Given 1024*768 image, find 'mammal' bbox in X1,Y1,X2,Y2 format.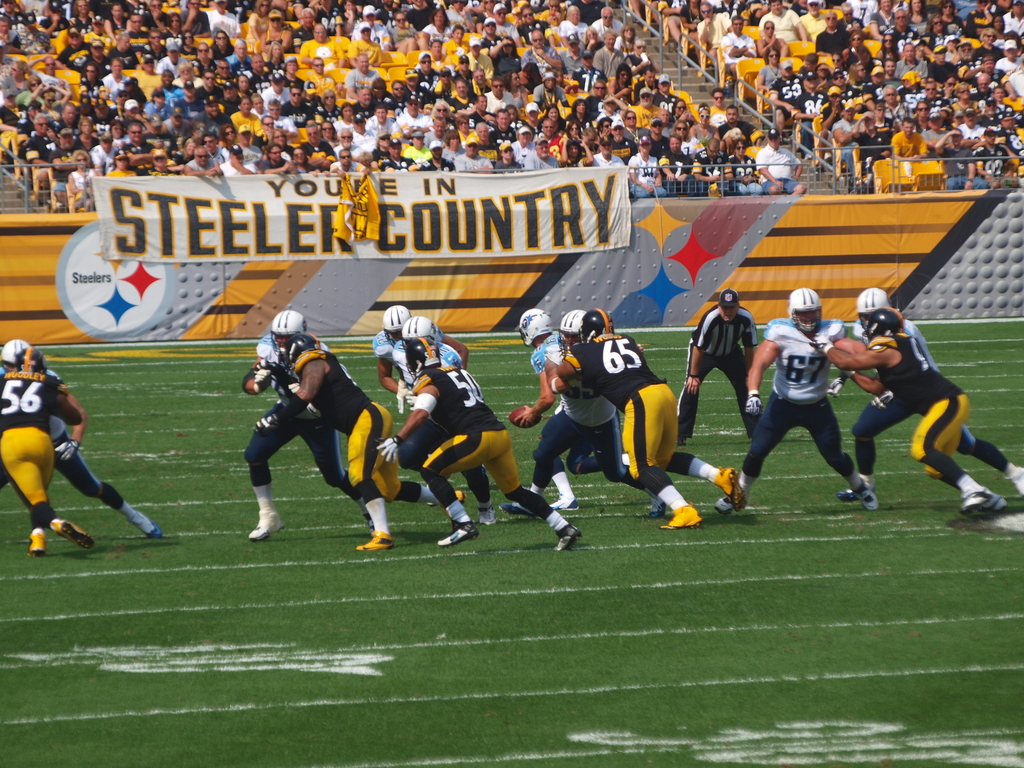
259,342,470,556.
